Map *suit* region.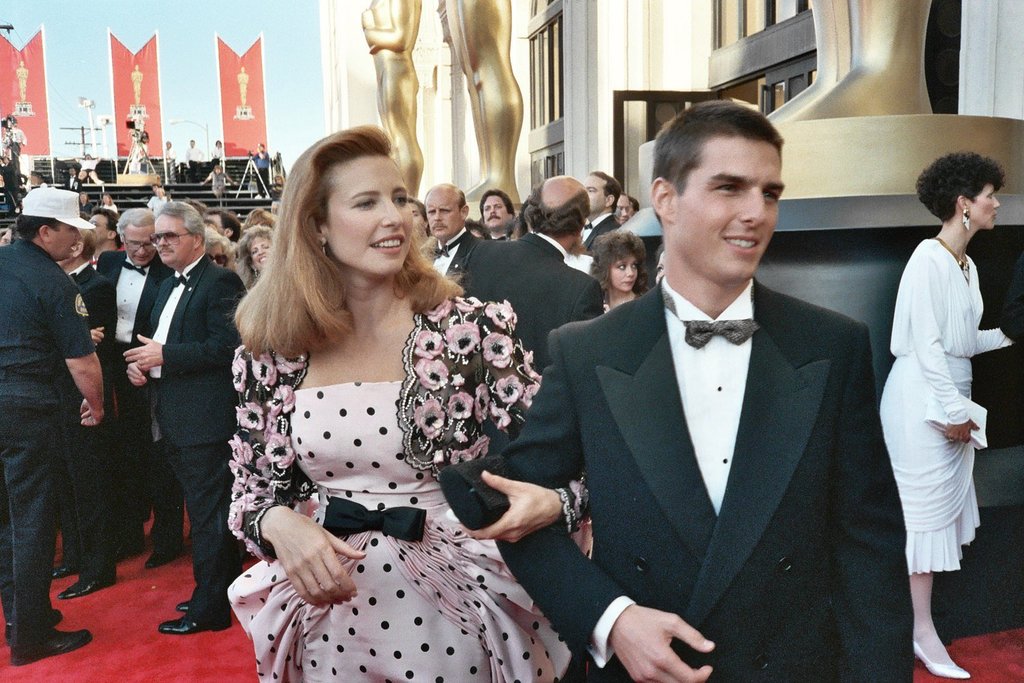
Mapped to 577/212/622/249.
